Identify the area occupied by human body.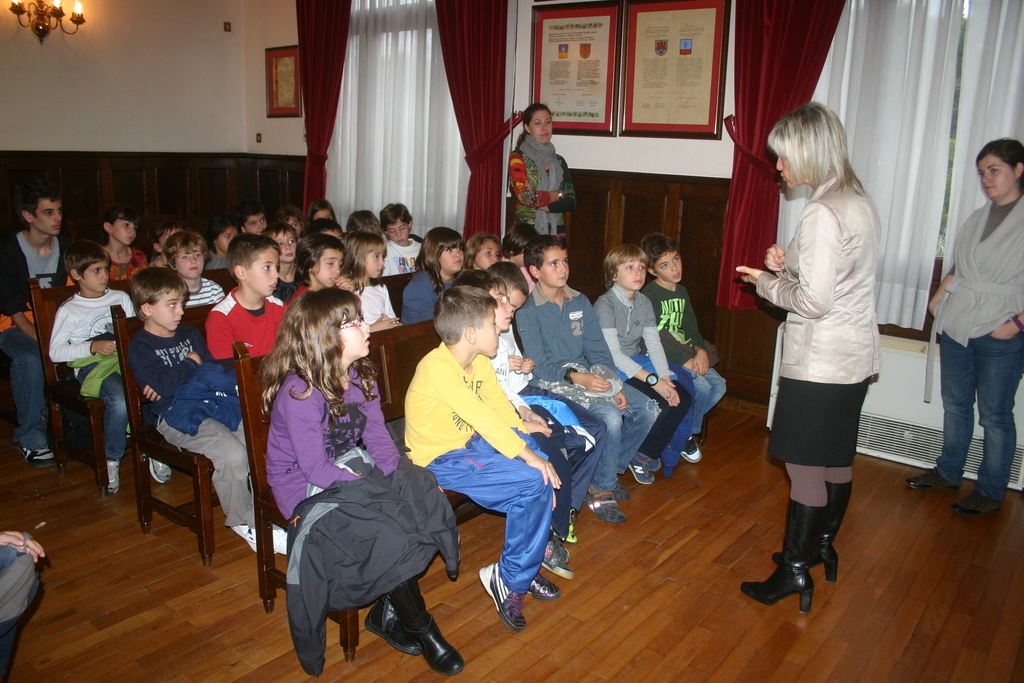
Area: 388/236/426/277.
